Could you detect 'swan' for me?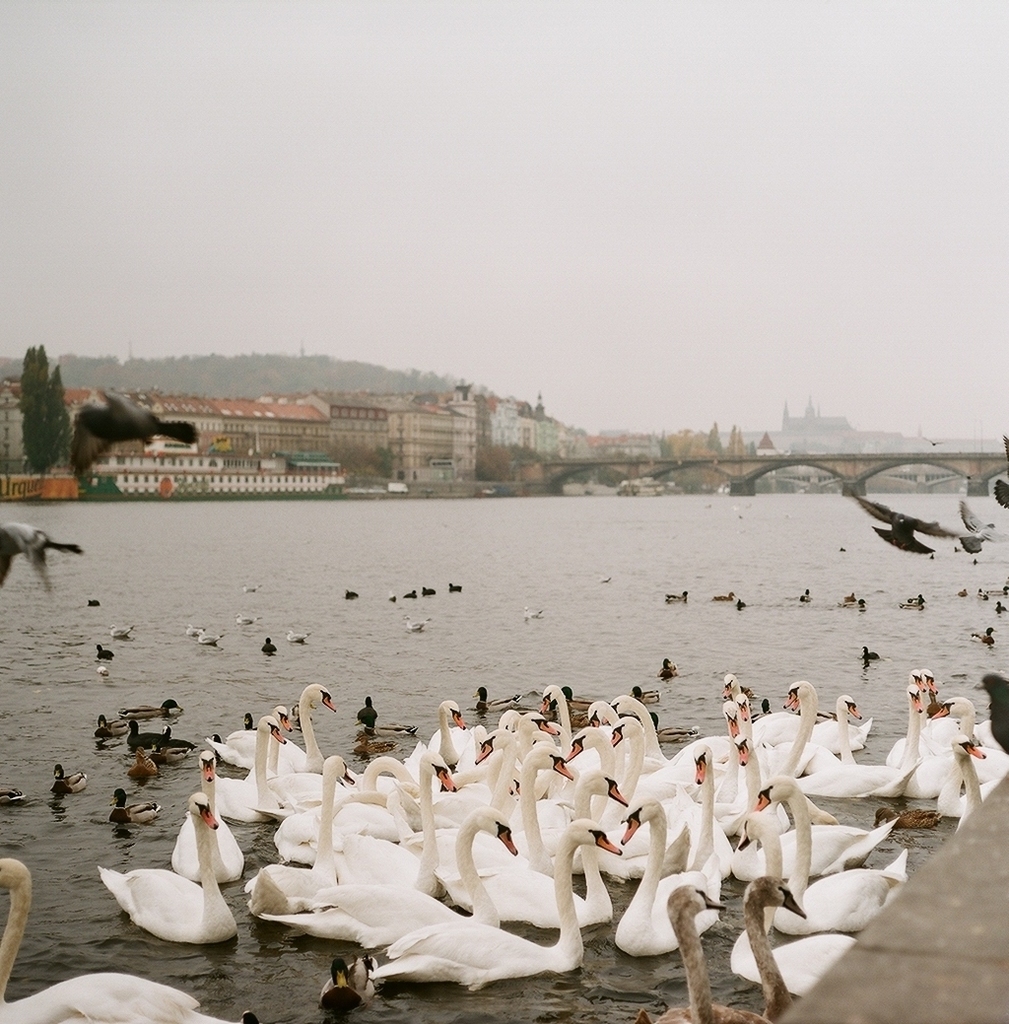
Detection result: bbox=(240, 582, 260, 595).
